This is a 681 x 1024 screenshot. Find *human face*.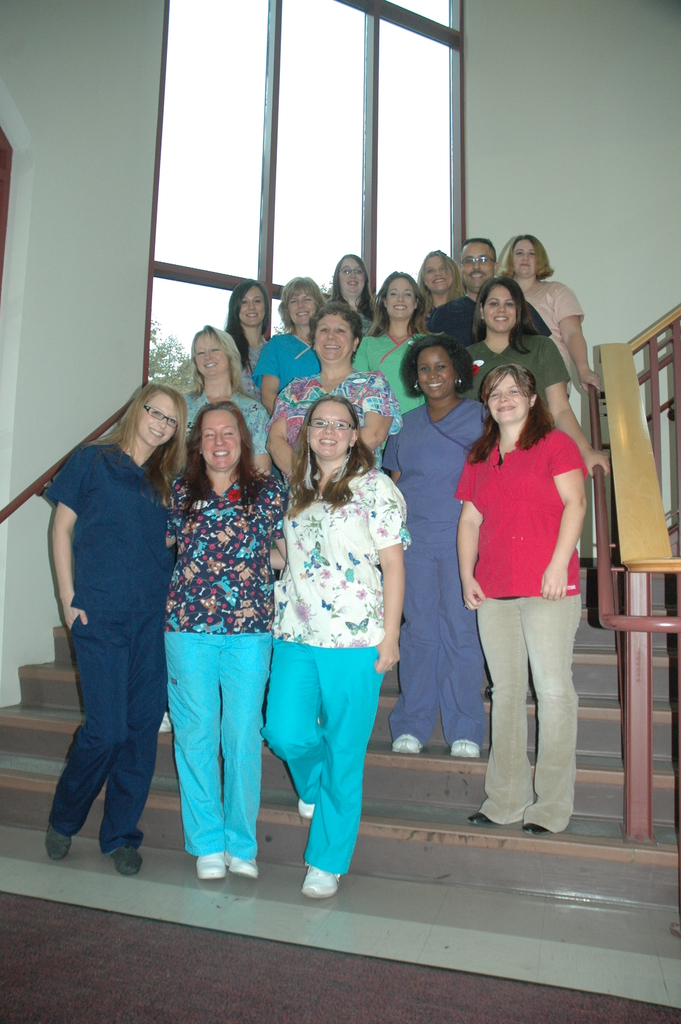
Bounding box: 387,280,415,317.
